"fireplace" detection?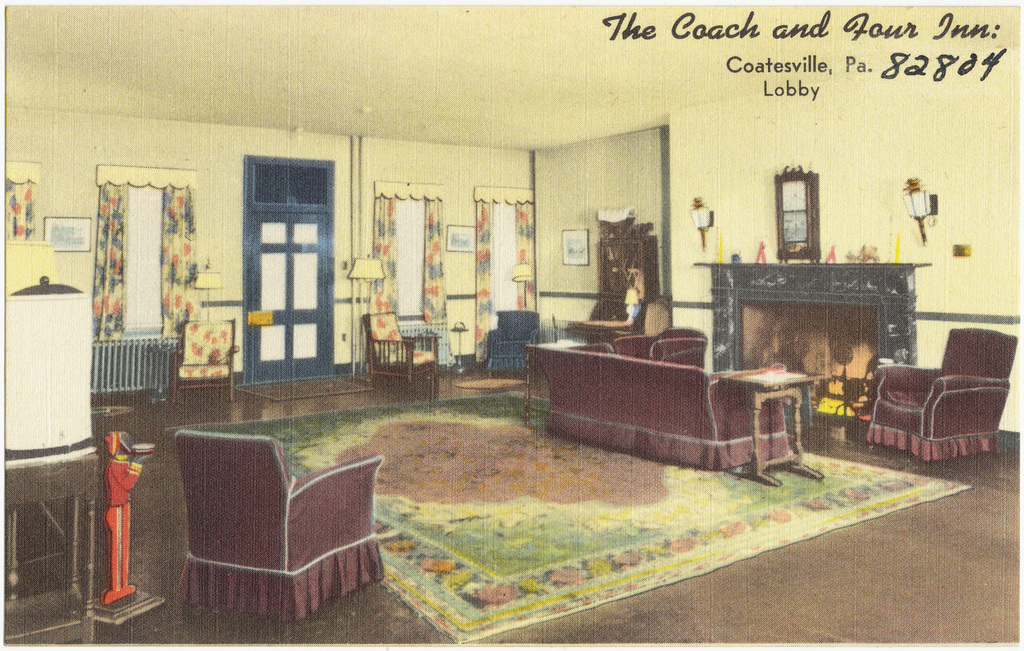
(706,260,937,390)
